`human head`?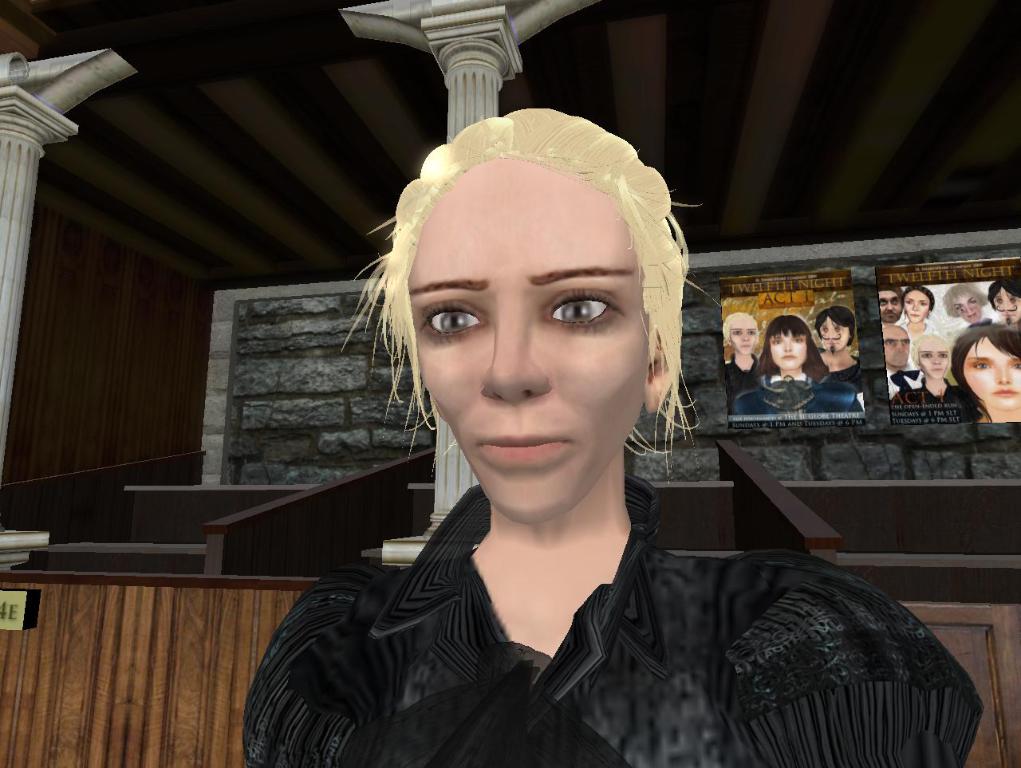
<box>879,288,903,321</box>
